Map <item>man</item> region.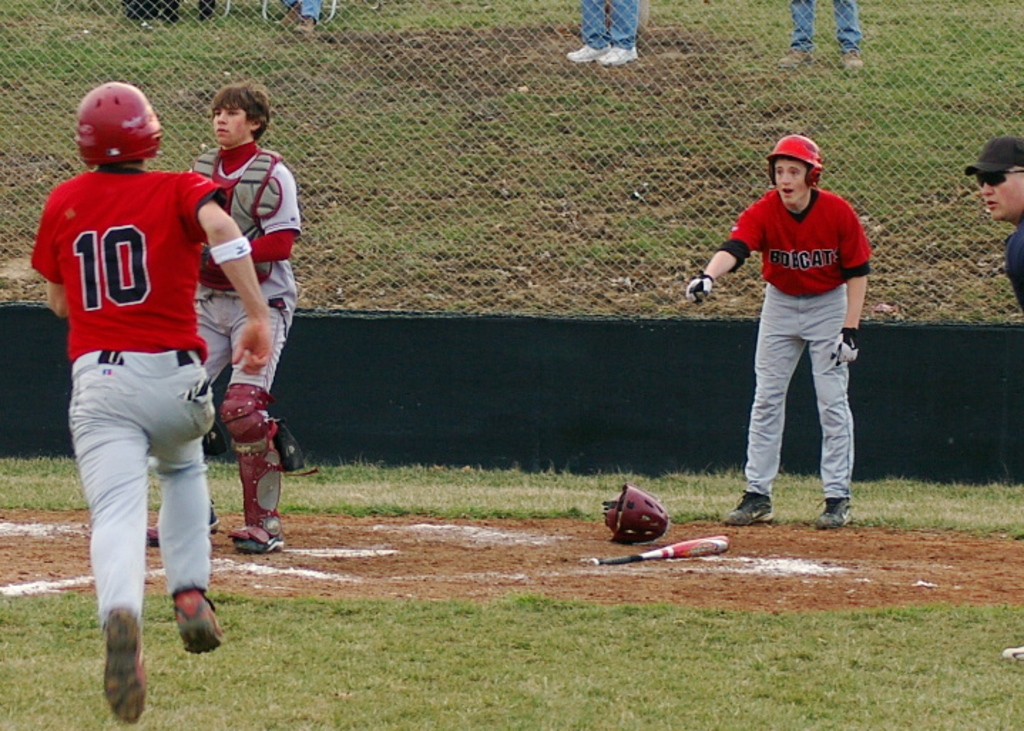
Mapped to (x1=185, y1=70, x2=308, y2=556).
